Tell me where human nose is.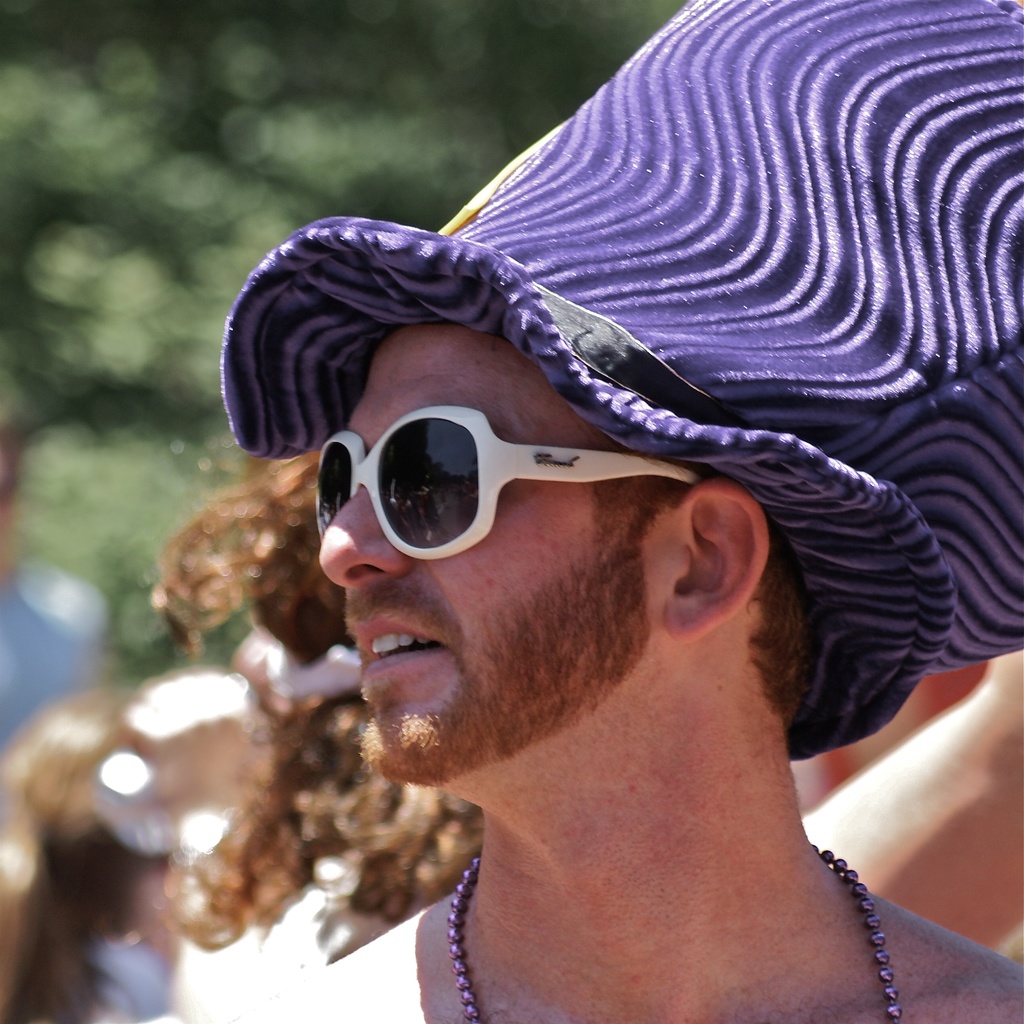
human nose is at {"x1": 316, "y1": 489, "x2": 415, "y2": 590}.
